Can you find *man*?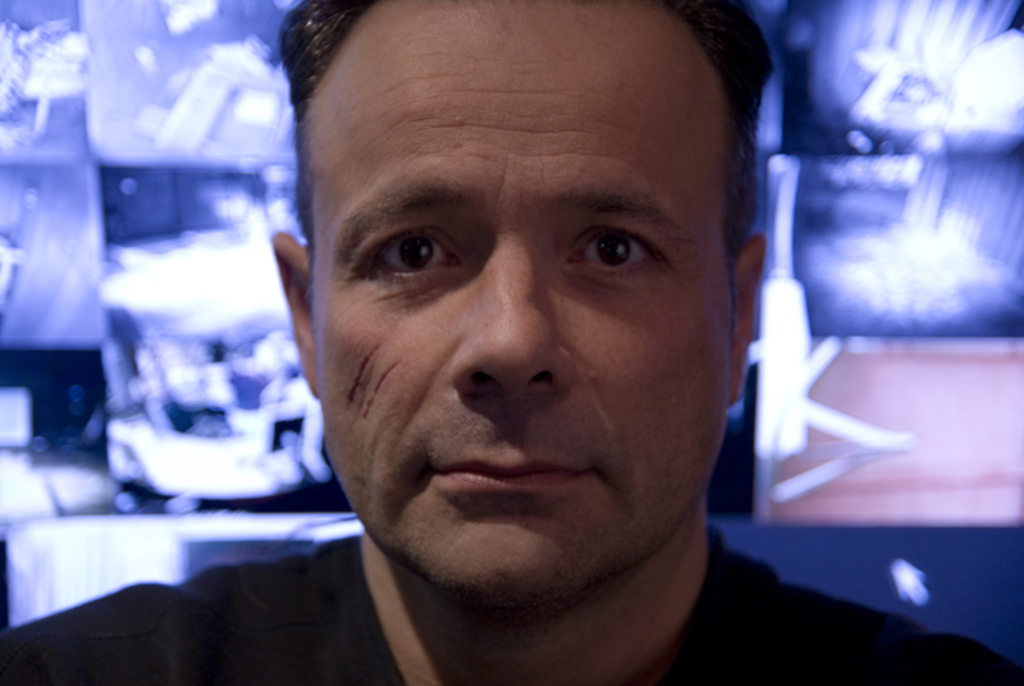
Yes, bounding box: detection(0, 4, 1023, 682).
